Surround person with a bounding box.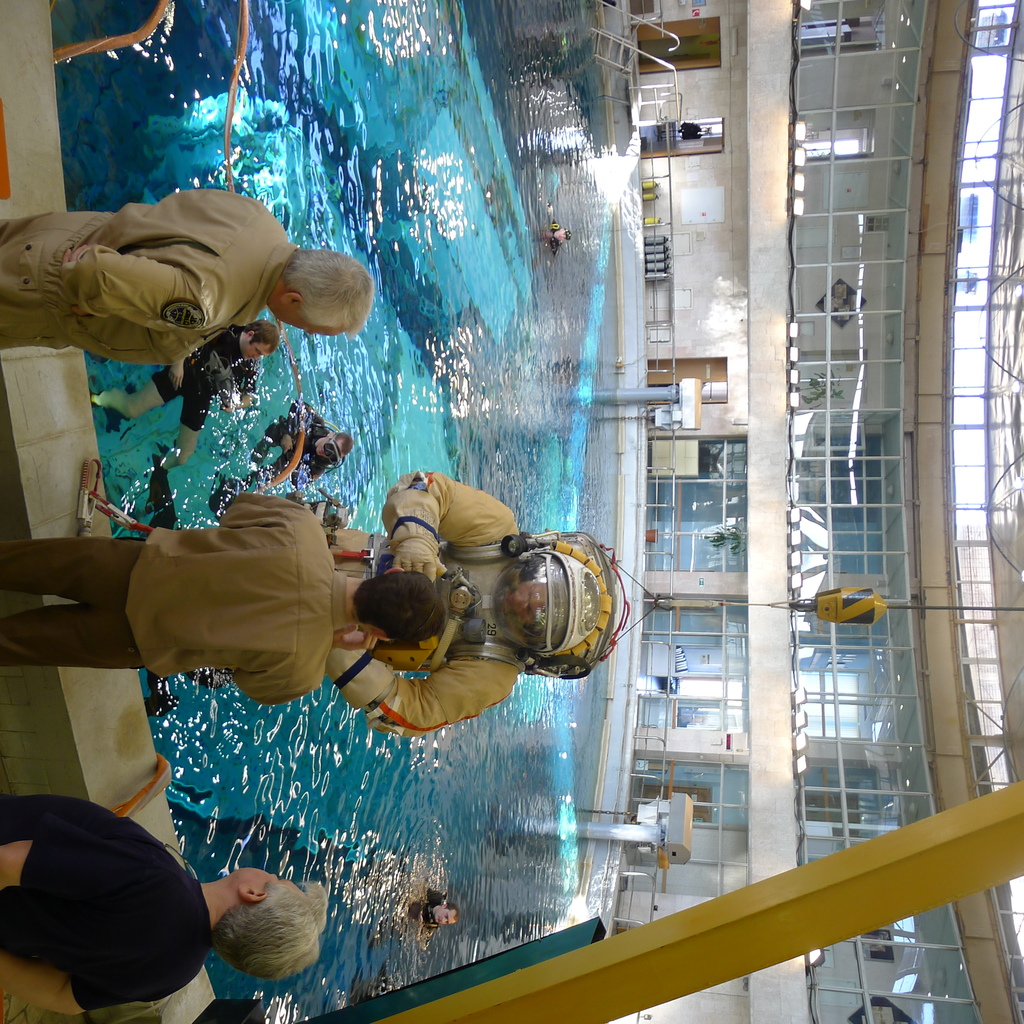
region(326, 468, 618, 739).
